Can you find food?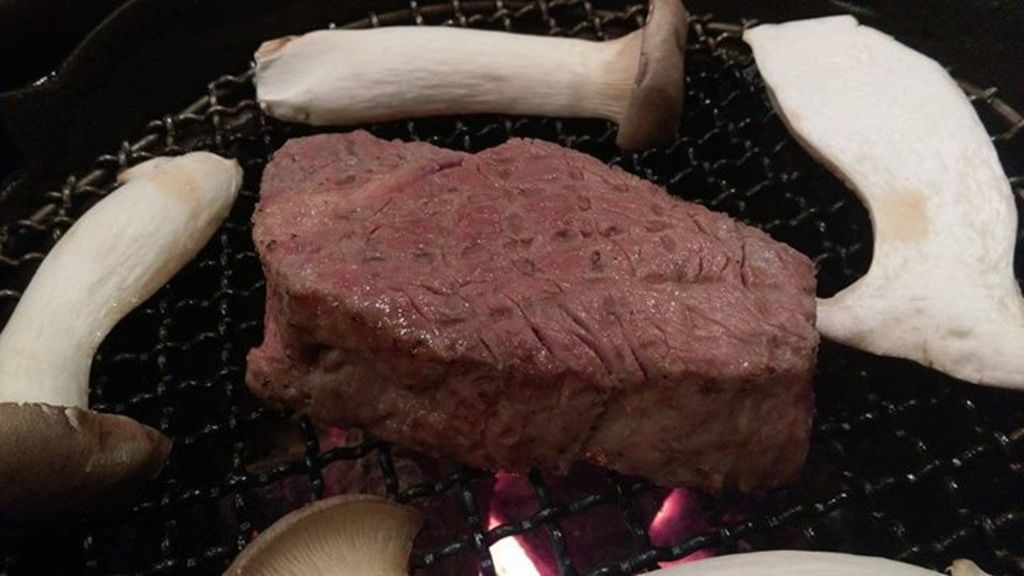
Yes, bounding box: 0,137,220,575.
